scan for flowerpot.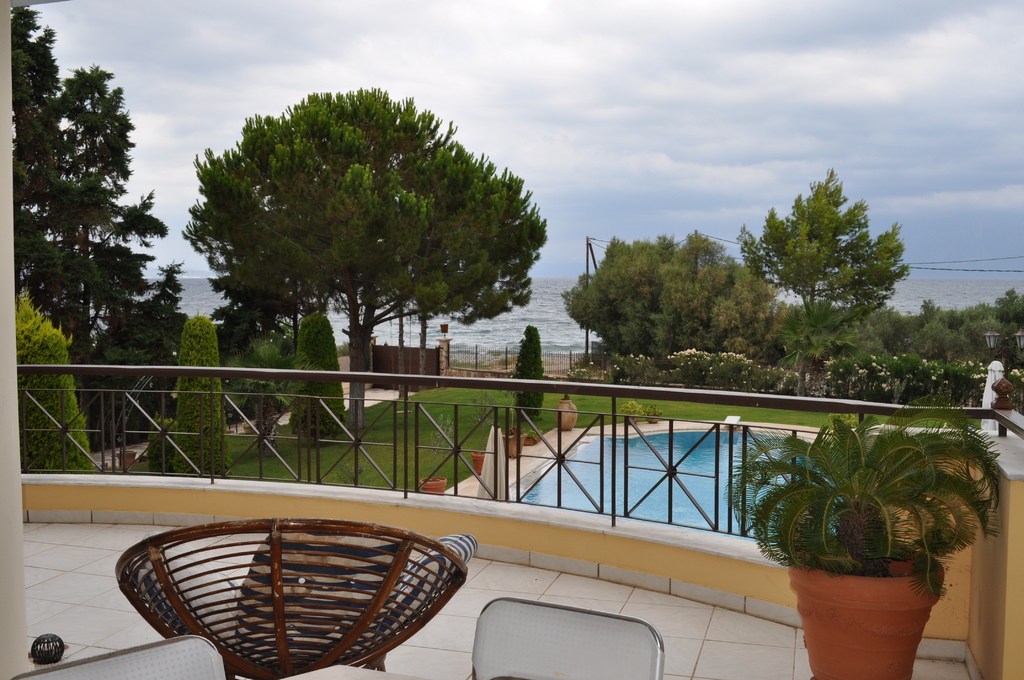
Scan result: crop(800, 551, 955, 656).
